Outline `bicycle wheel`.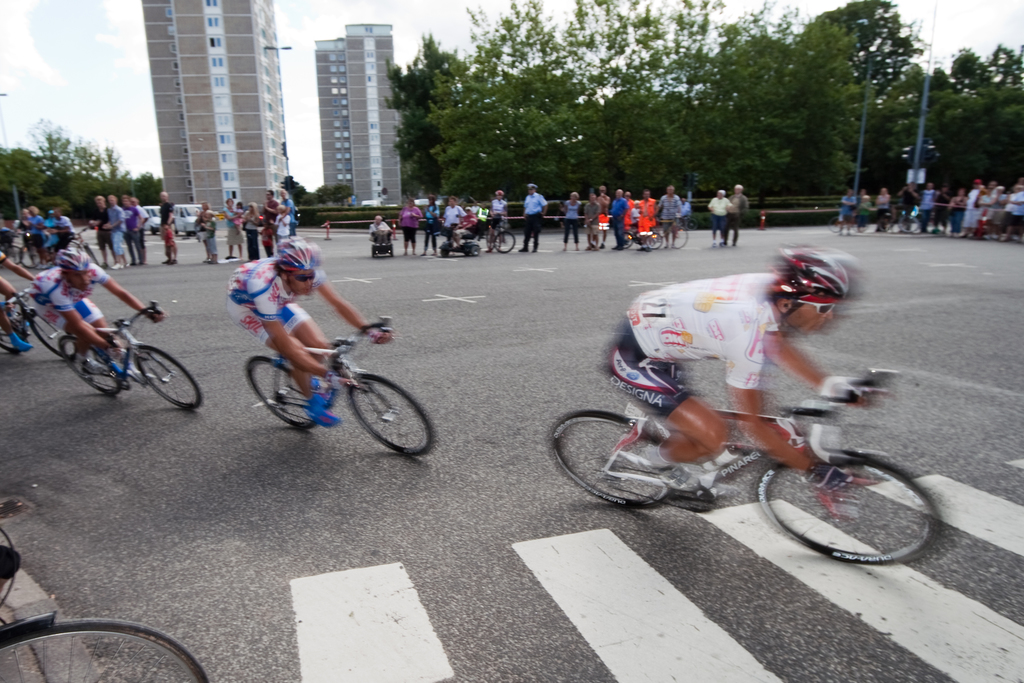
Outline: 246:353:316:436.
